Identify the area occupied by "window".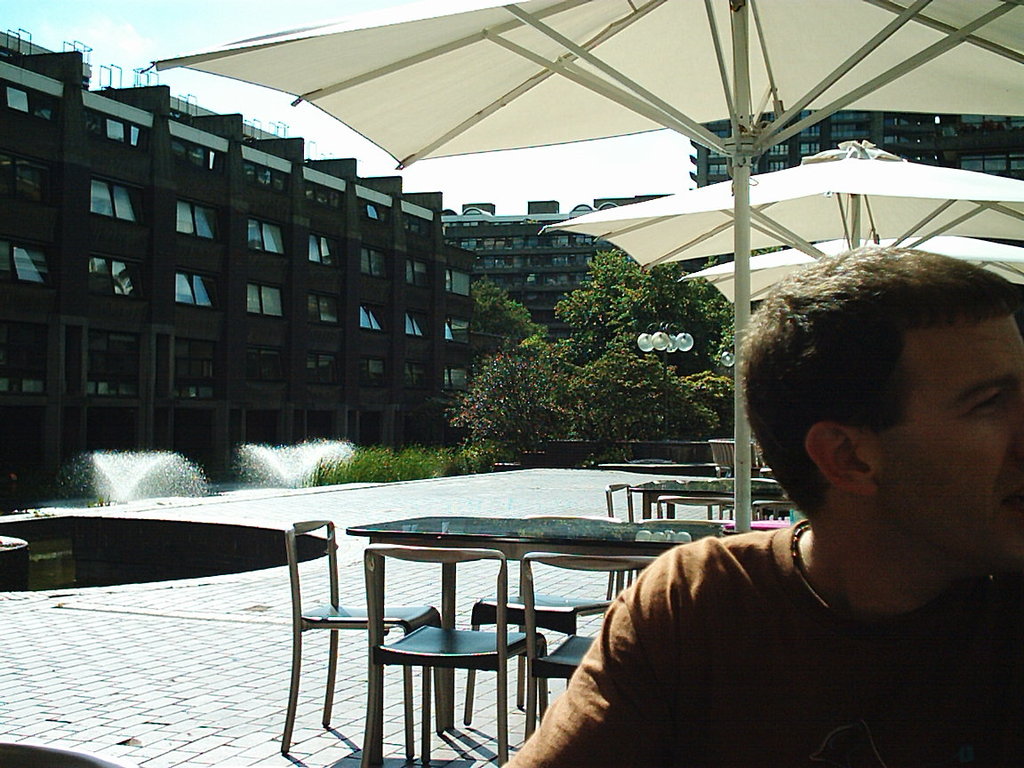
Area: <region>444, 269, 471, 306</region>.
